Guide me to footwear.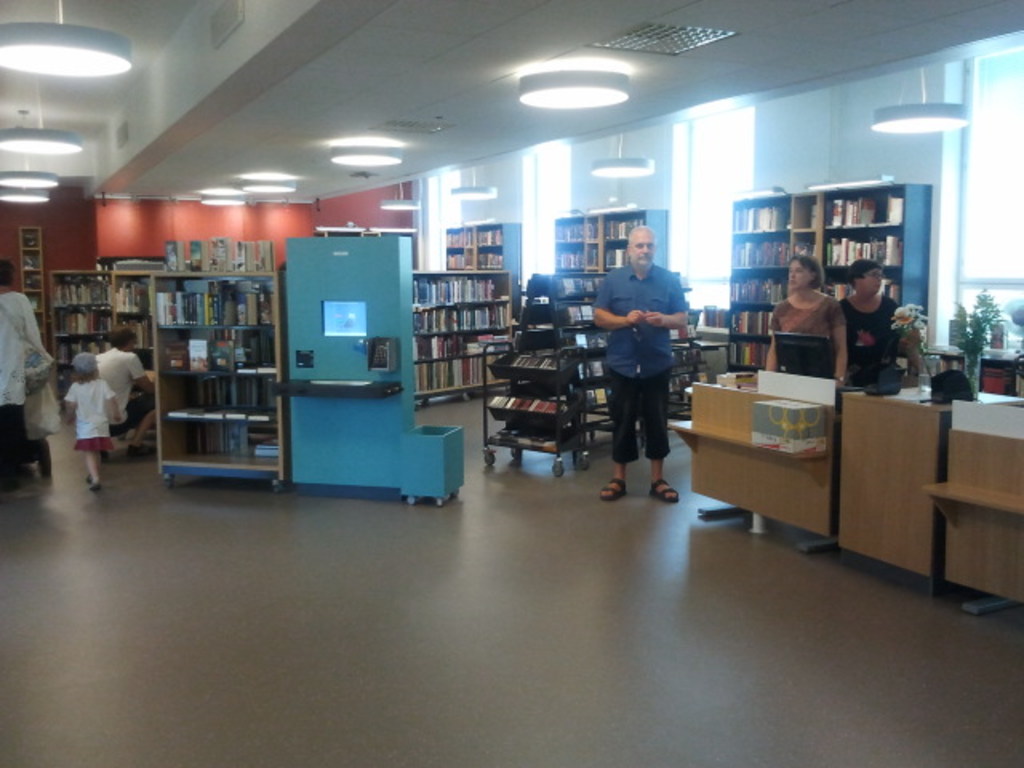
Guidance: <box>2,467,32,490</box>.
